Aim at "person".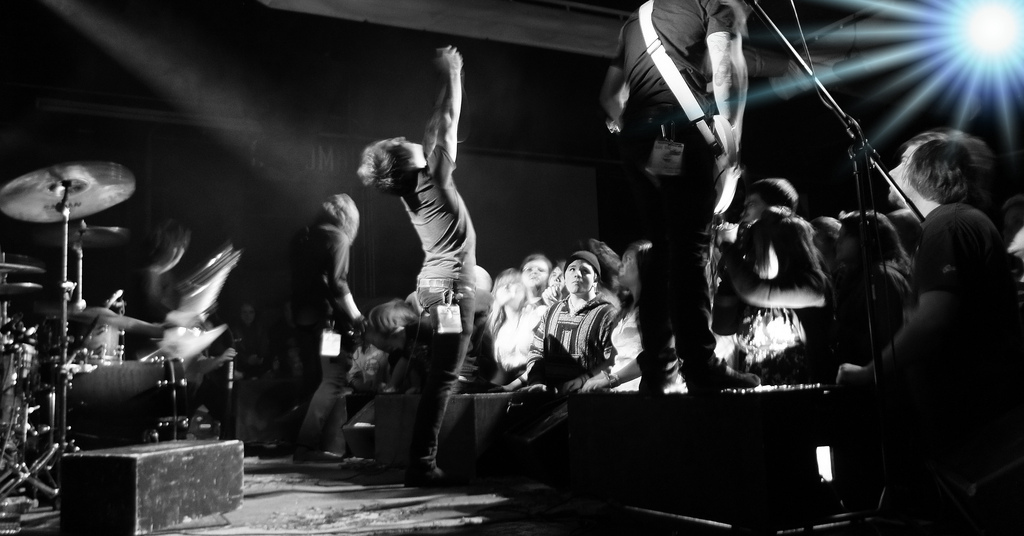
Aimed at 351, 38, 479, 492.
